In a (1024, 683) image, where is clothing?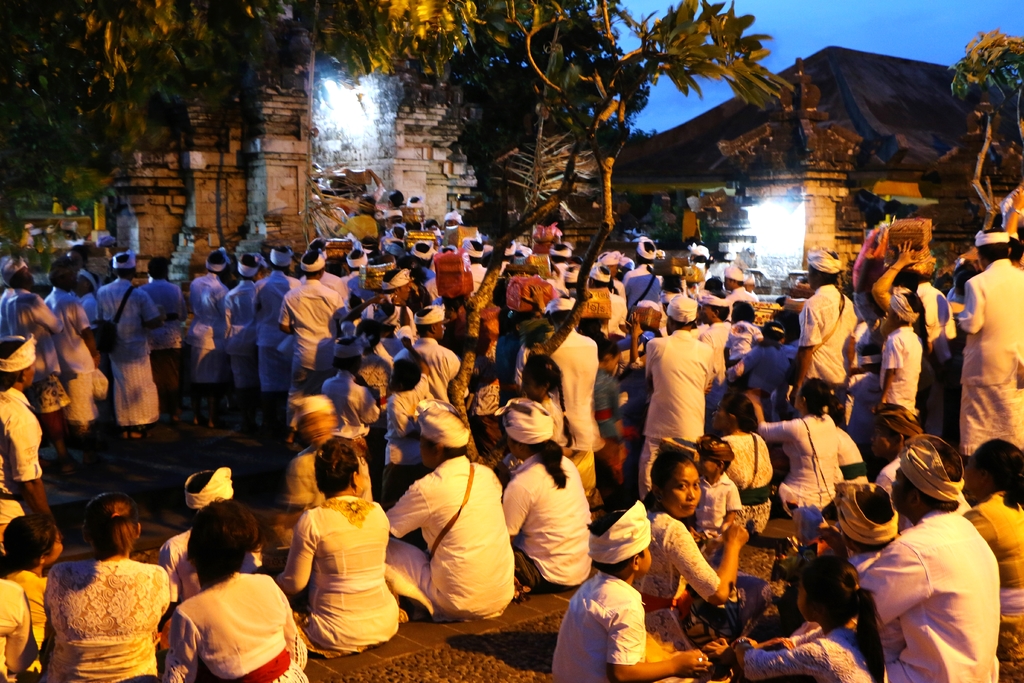
bbox(495, 450, 600, 582).
